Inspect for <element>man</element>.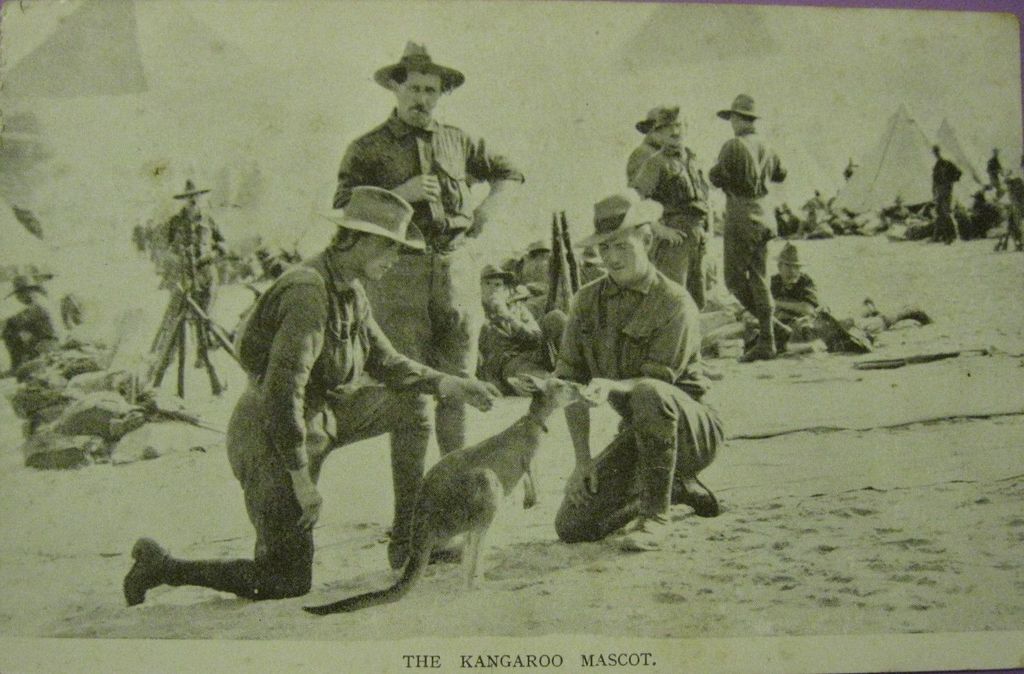
Inspection: bbox(837, 160, 853, 180).
